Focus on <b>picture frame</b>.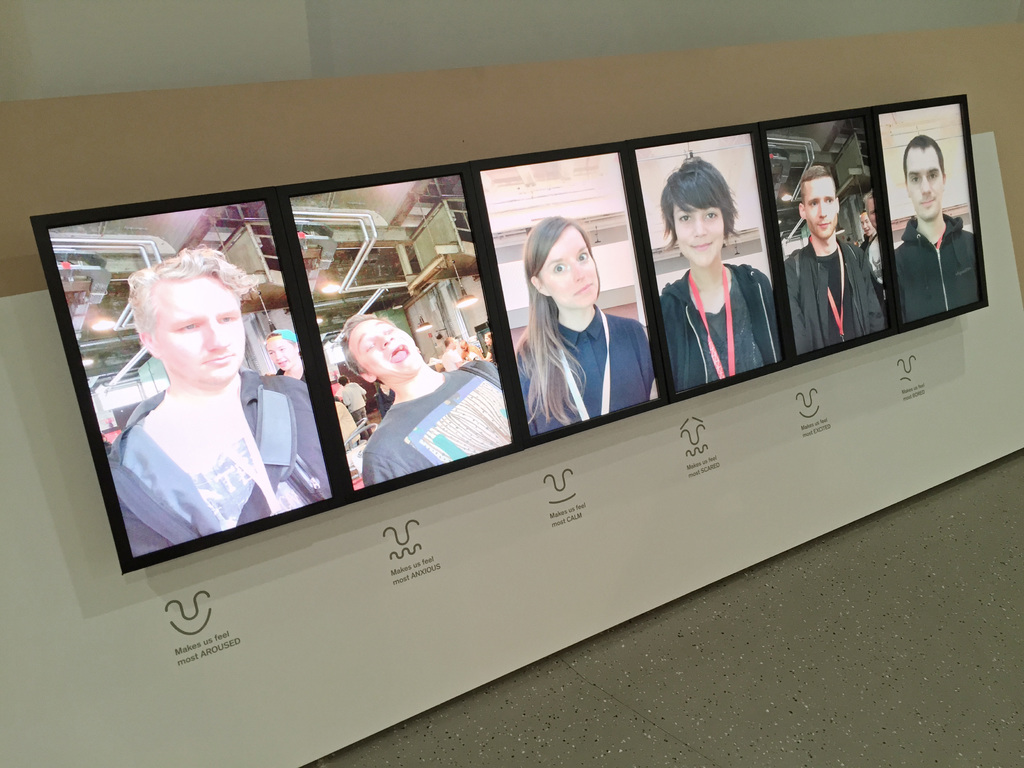
Focused at [left=627, top=124, right=793, bottom=402].
